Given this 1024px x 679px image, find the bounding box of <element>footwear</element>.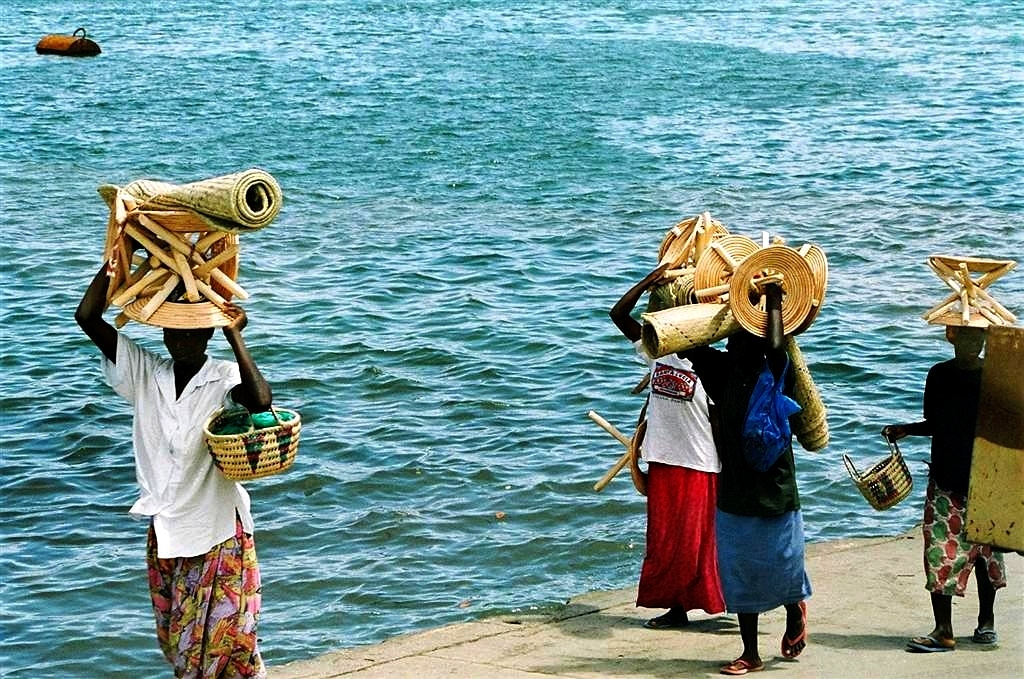
782, 598, 811, 664.
